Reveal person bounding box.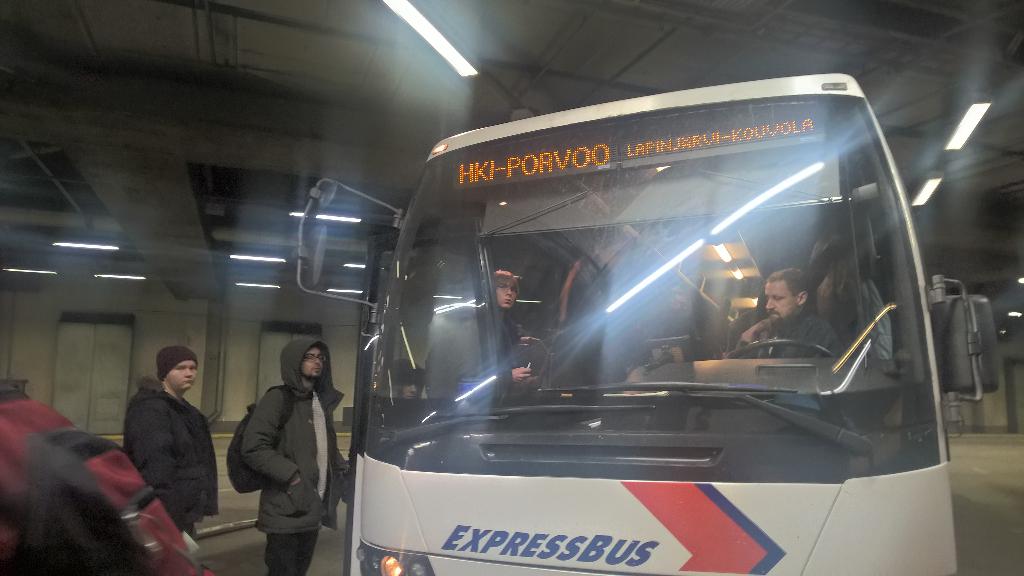
Revealed: <box>429,271,535,402</box>.
